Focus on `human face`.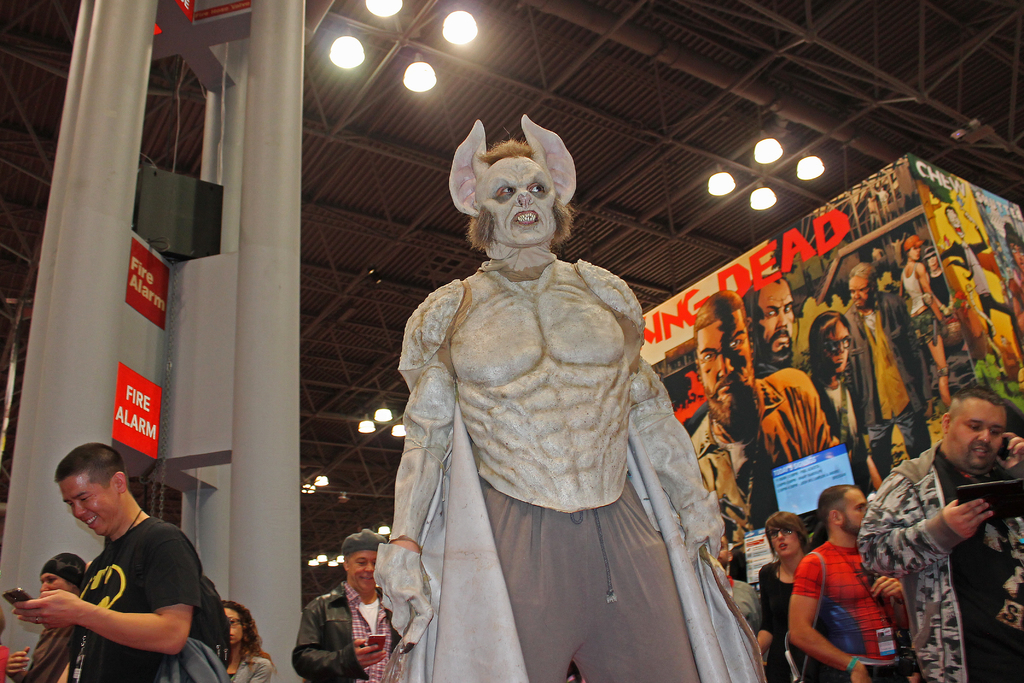
Focused at Rect(925, 252, 939, 266).
